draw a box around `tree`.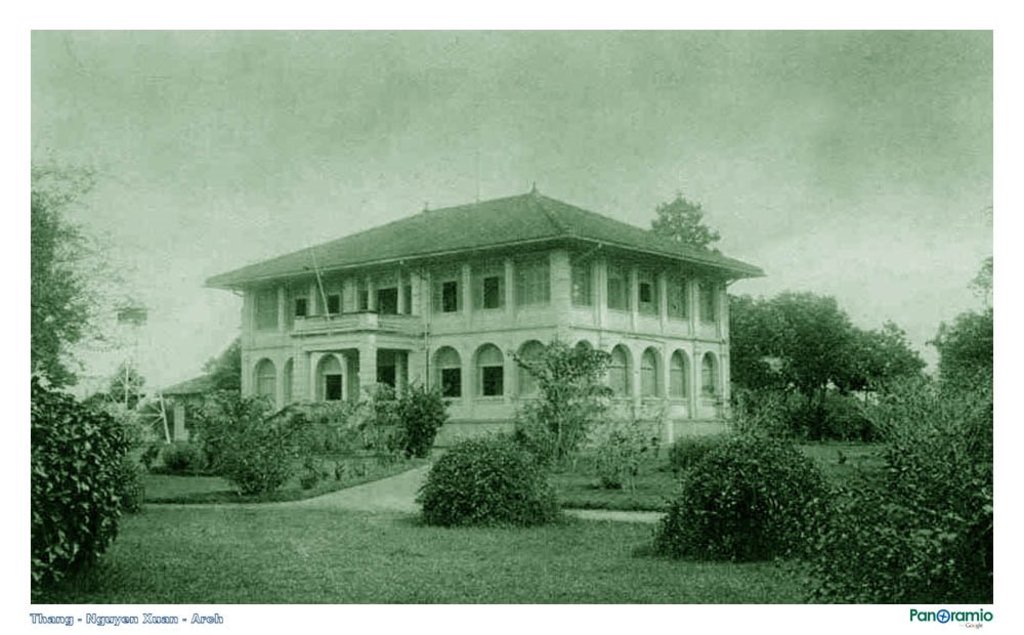
(x1=30, y1=387, x2=133, y2=581).
